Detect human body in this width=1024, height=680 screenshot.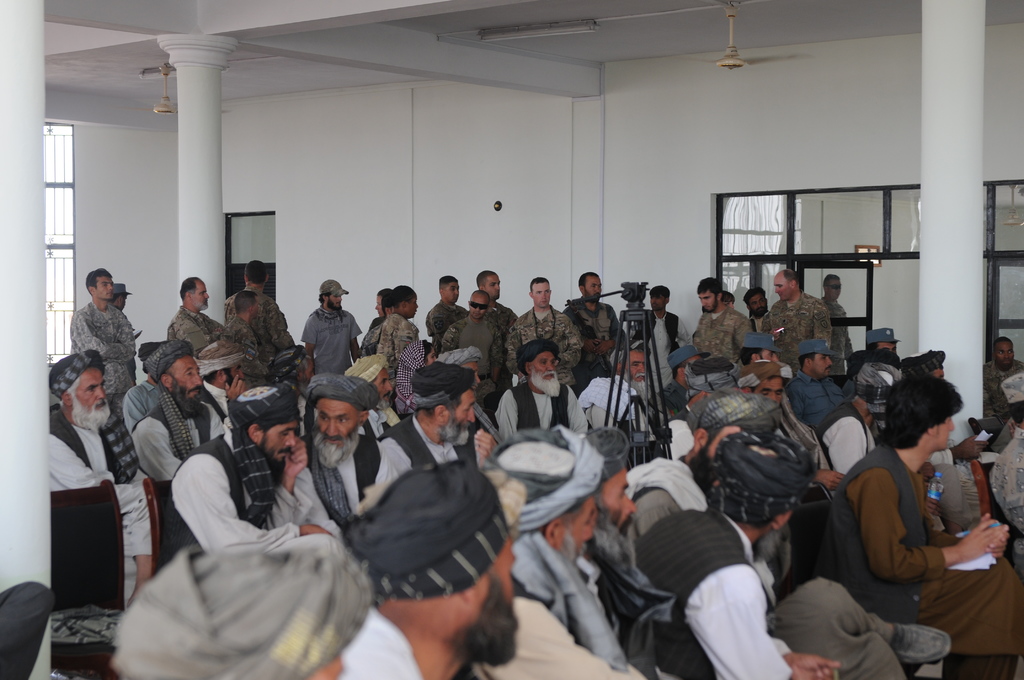
Detection: [982, 332, 1023, 439].
